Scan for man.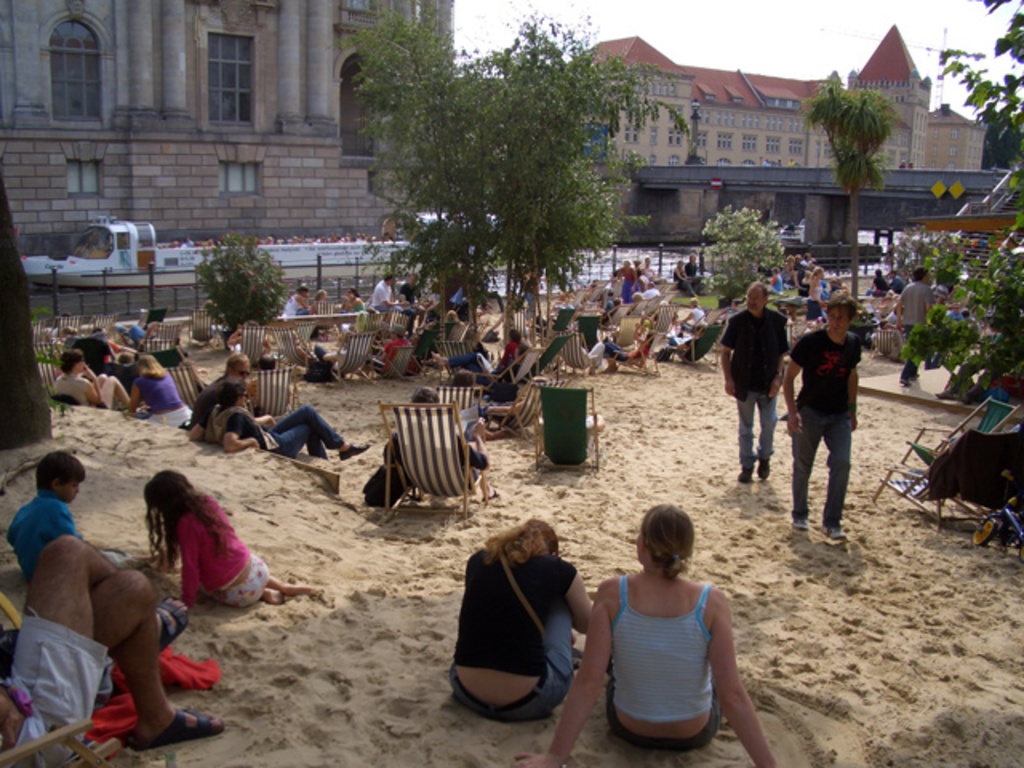
Scan result: 890,269,907,294.
